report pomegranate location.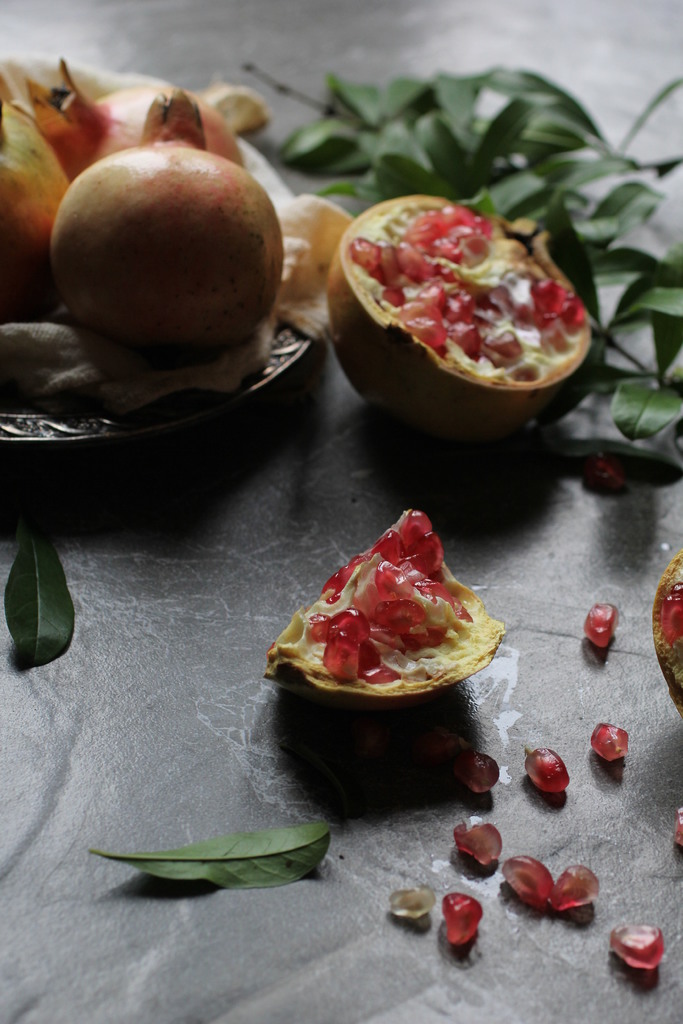
Report: (x1=588, y1=603, x2=624, y2=655).
